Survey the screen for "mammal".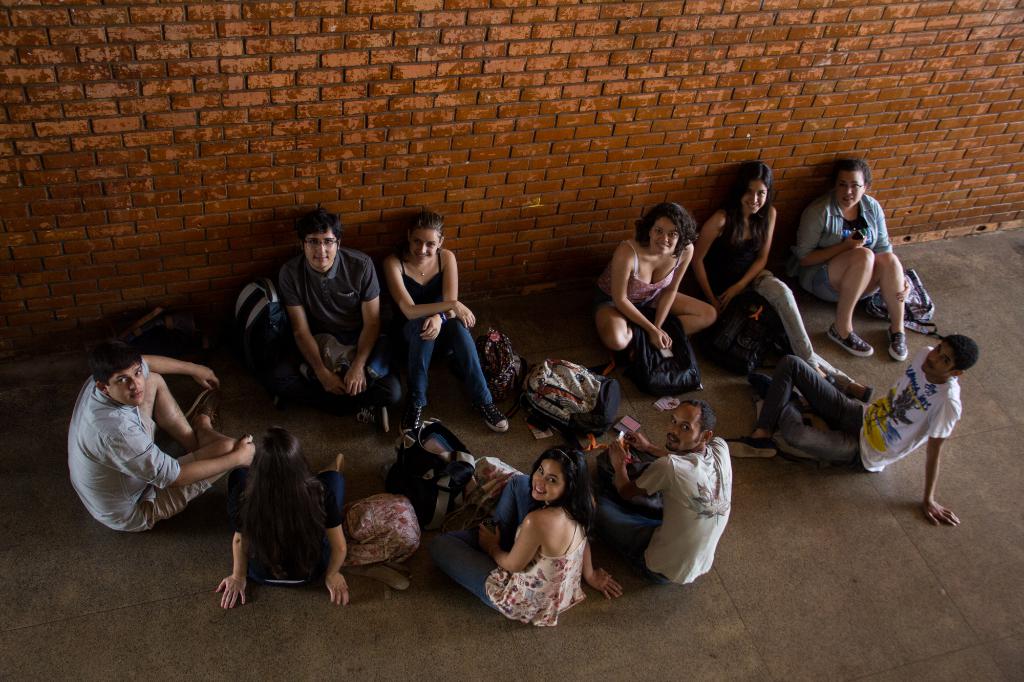
Survey found: bbox=[215, 425, 348, 610].
